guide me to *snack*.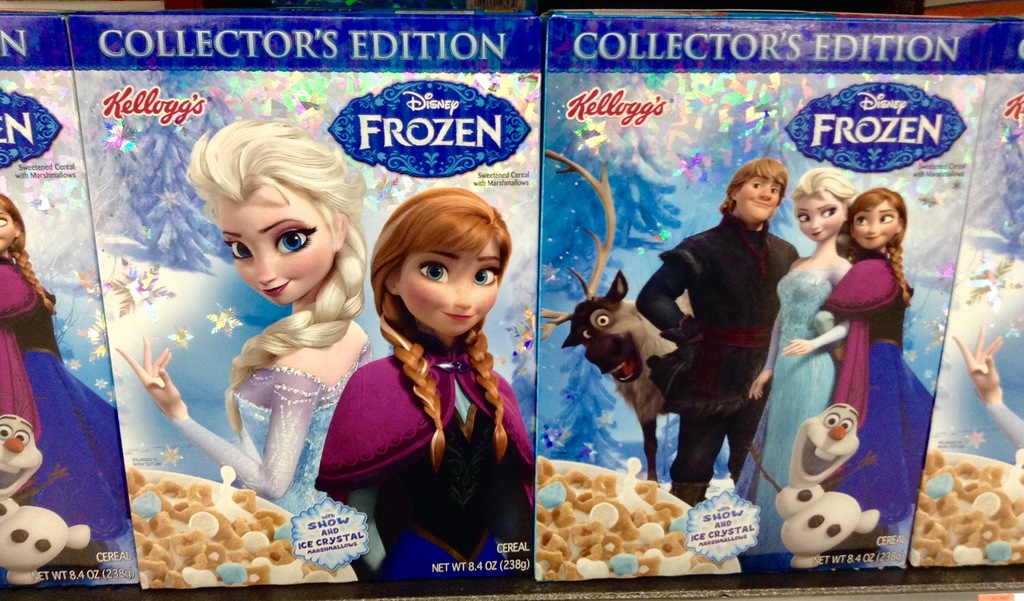
Guidance: (x1=133, y1=471, x2=351, y2=595).
